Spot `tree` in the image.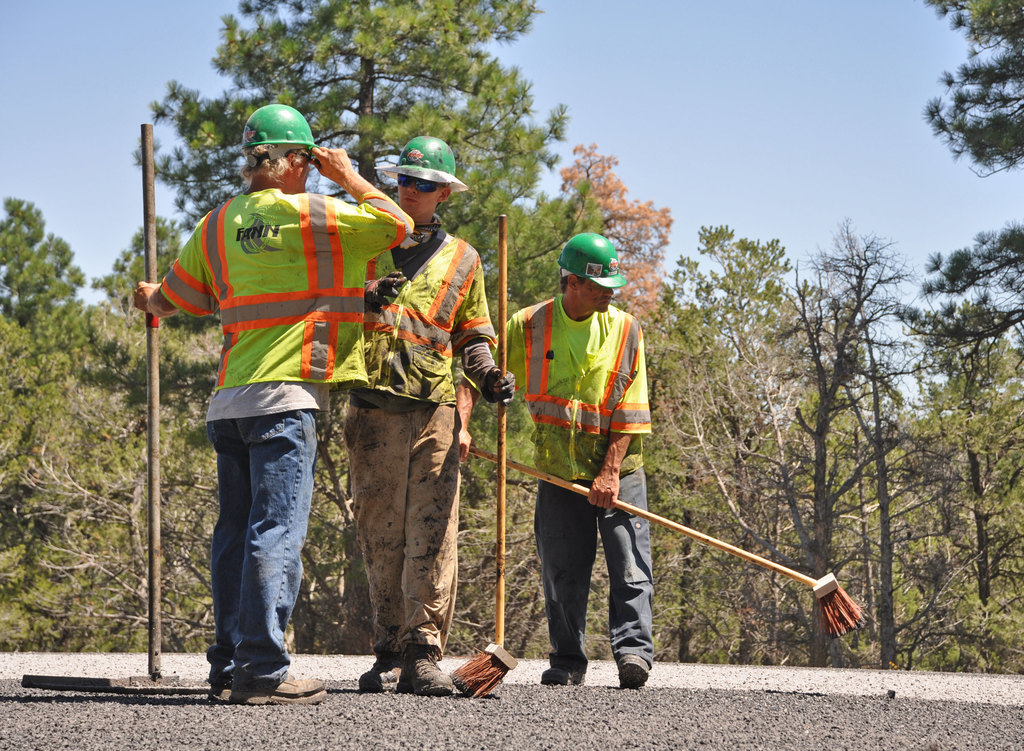
`tree` found at bbox=[131, 0, 565, 650].
